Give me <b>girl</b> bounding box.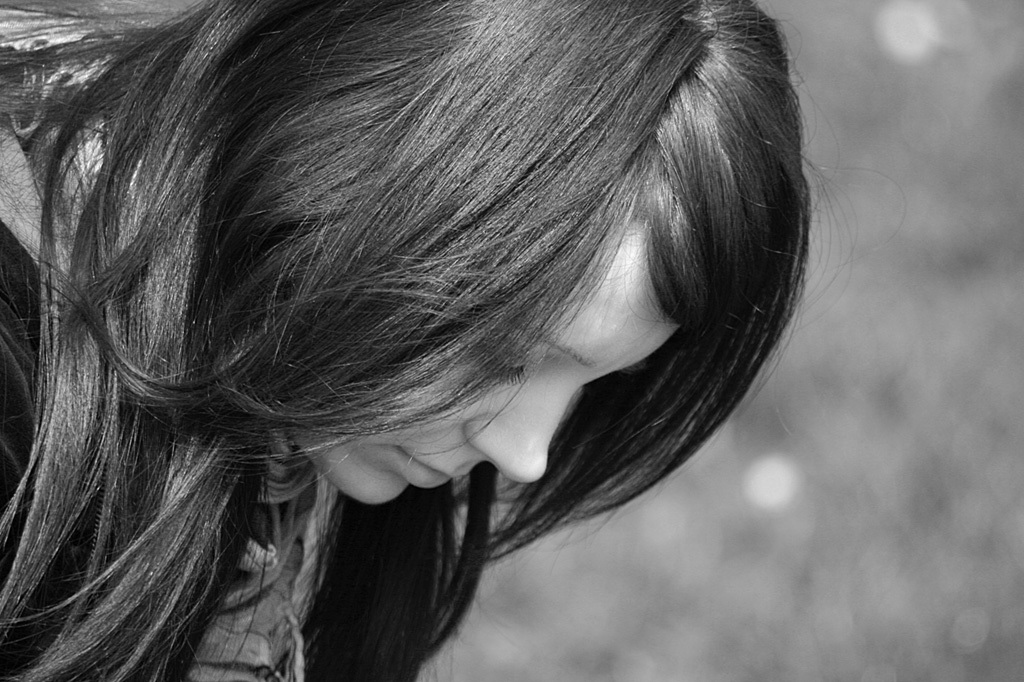
detection(1, 0, 908, 681).
